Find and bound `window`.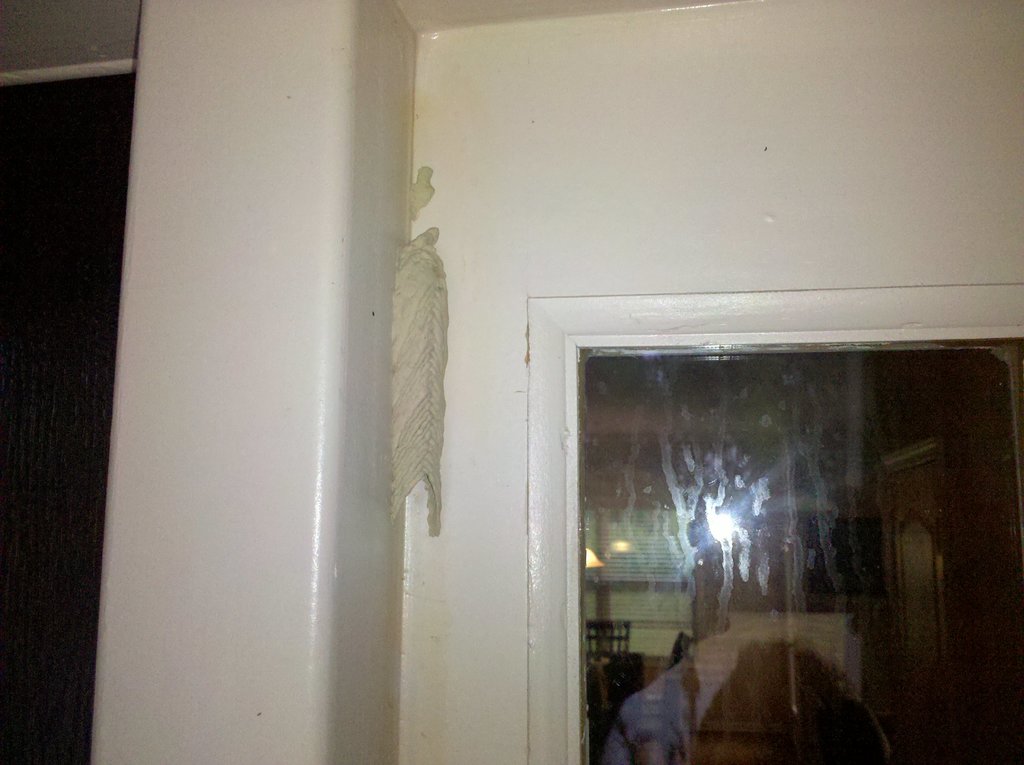
Bound: 522/281/1023/764.
